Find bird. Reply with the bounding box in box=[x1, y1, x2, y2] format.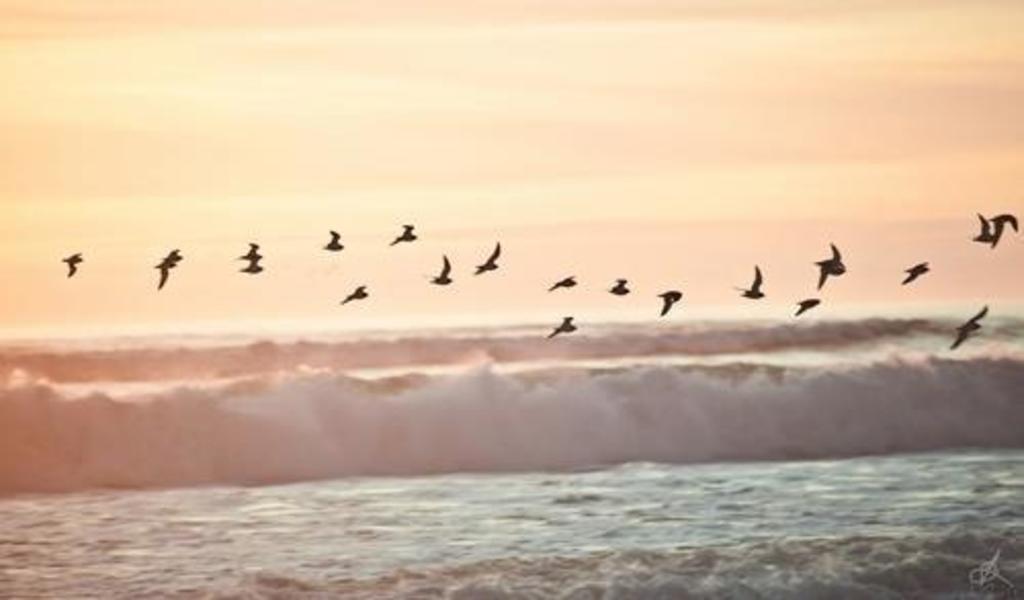
box=[428, 252, 453, 283].
